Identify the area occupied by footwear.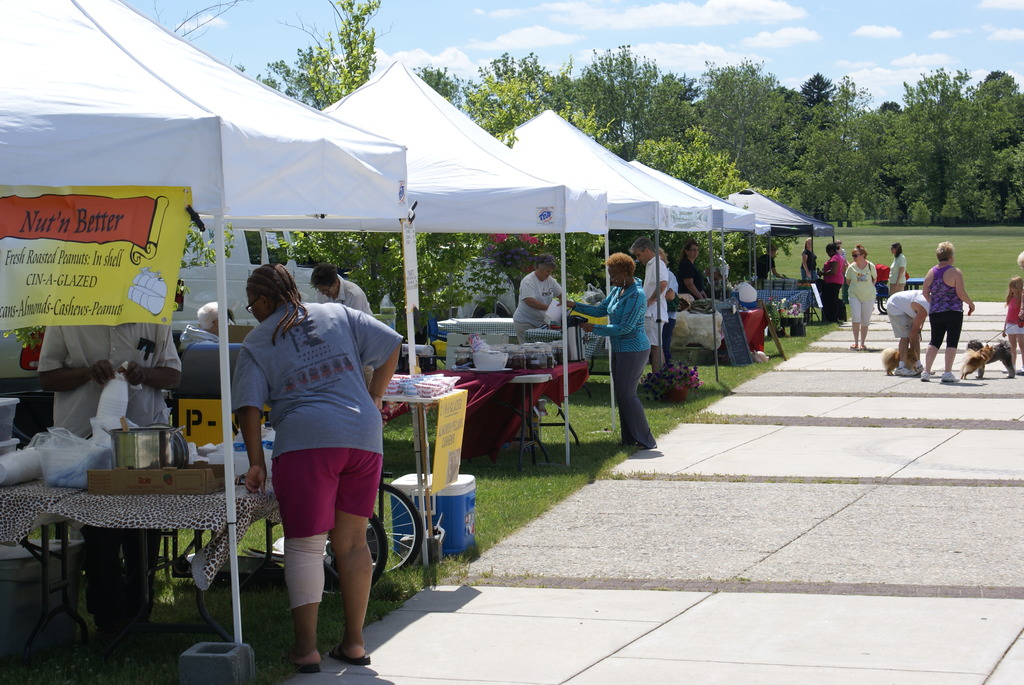
Area: [x1=920, y1=370, x2=927, y2=383].
